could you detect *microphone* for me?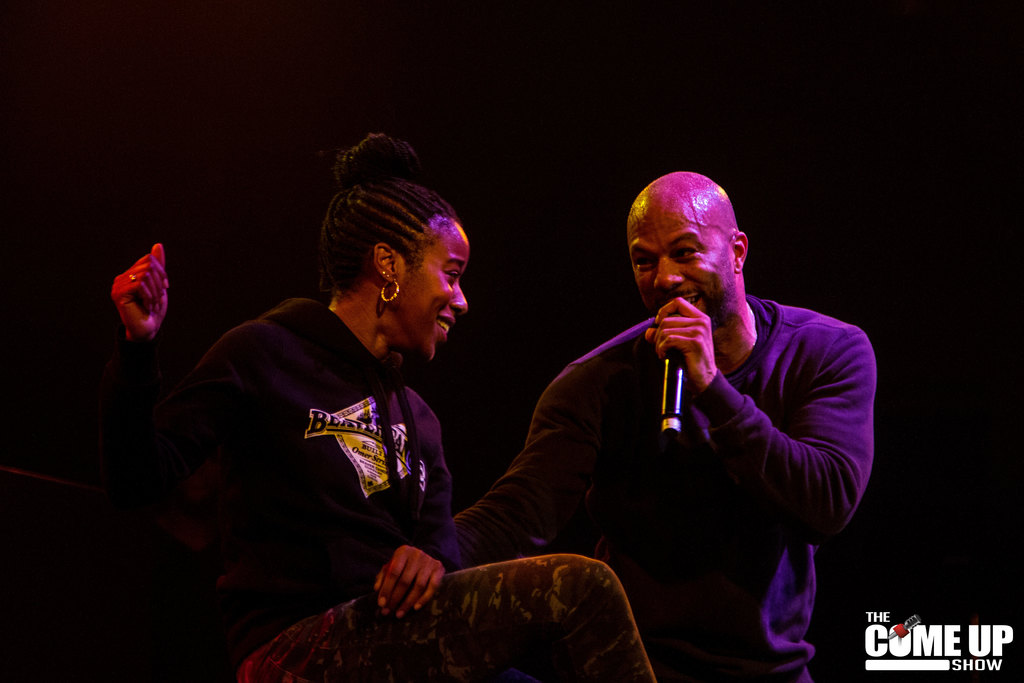
Detection result: box(638, 289, 748, 457).
